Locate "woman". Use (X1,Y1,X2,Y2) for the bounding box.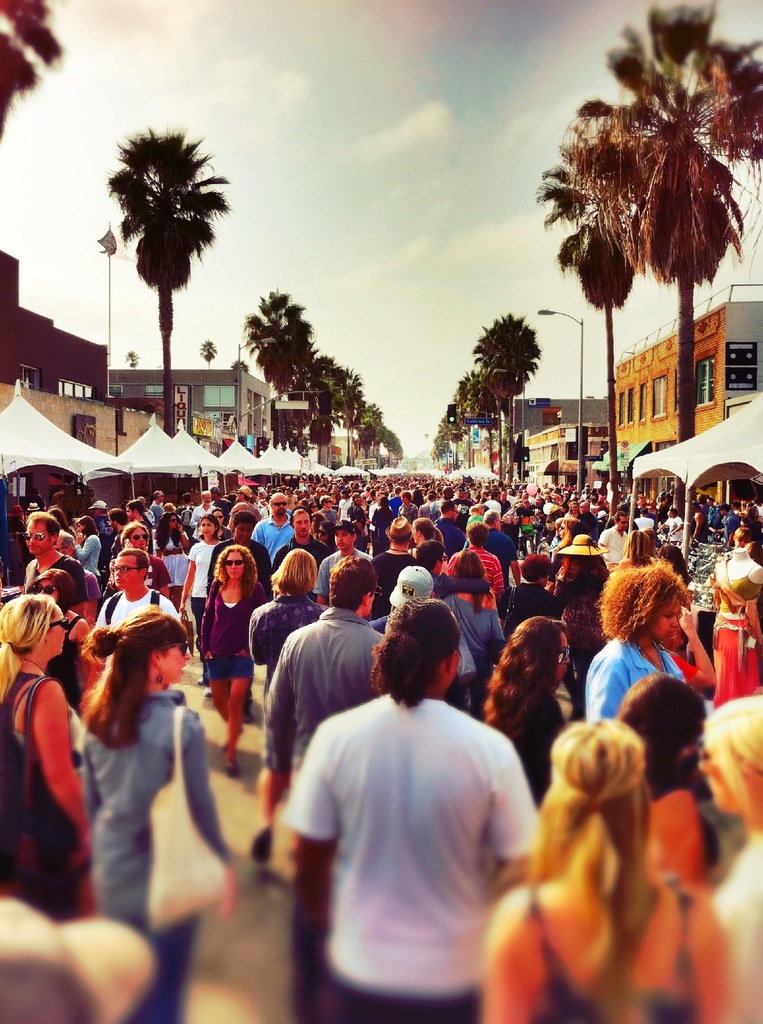
(312,515,325,535).
